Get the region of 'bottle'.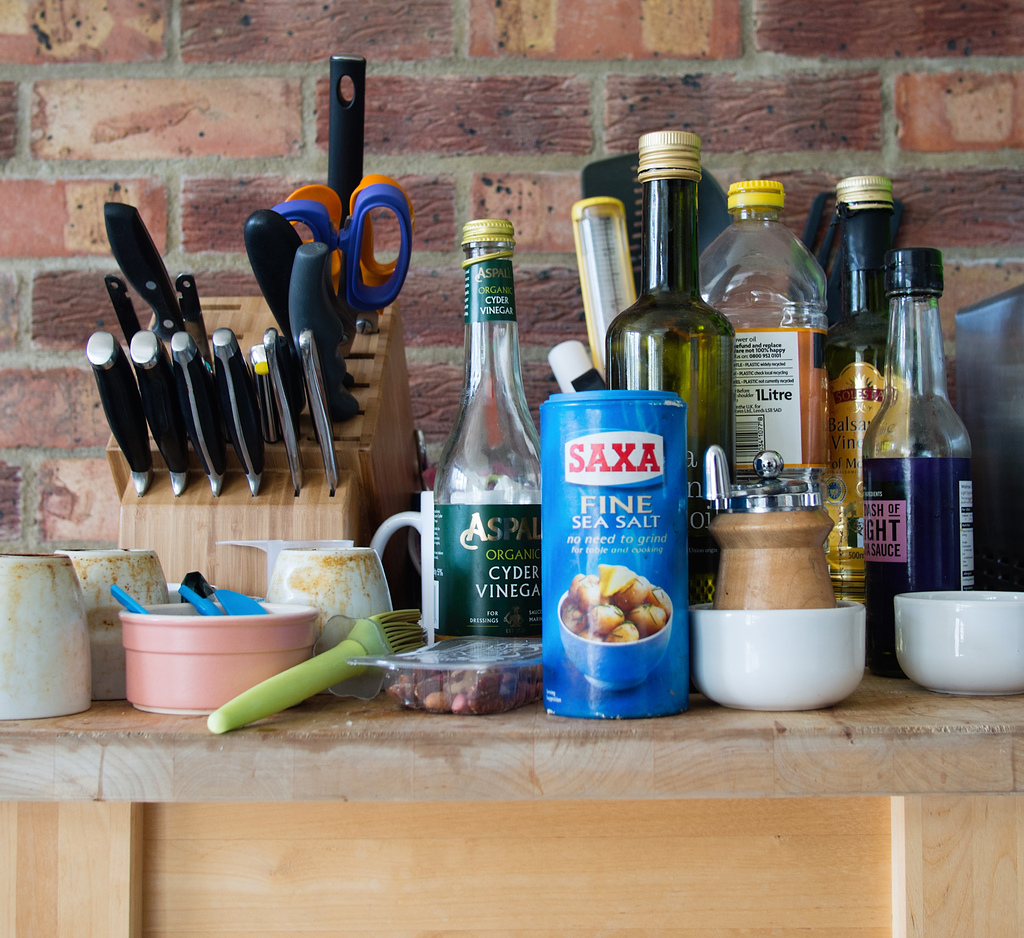
820 170 894 595.
